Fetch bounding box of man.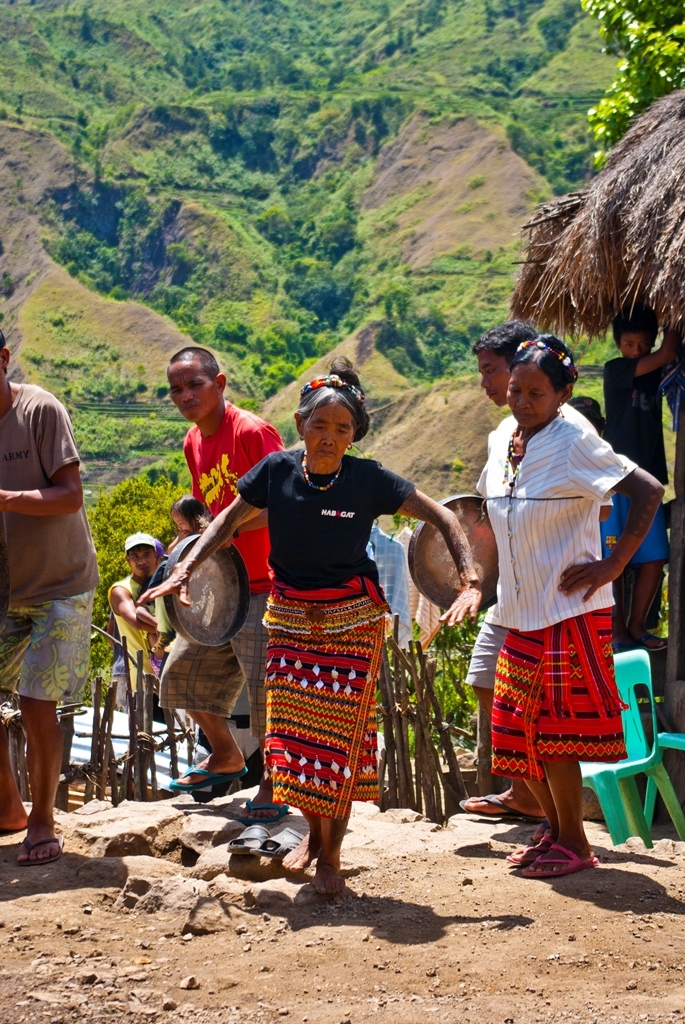
Bbox: <region>454, 315, 523, 822</region>.
